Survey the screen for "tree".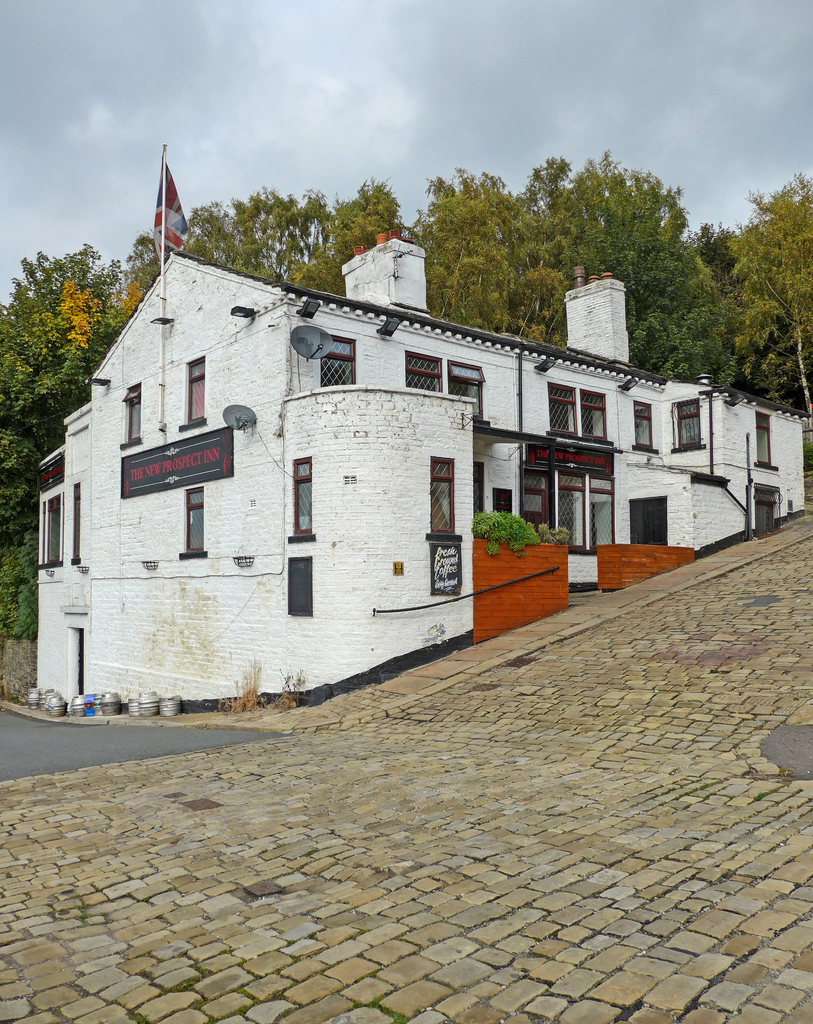
Survey found: 689,219,742,285.
